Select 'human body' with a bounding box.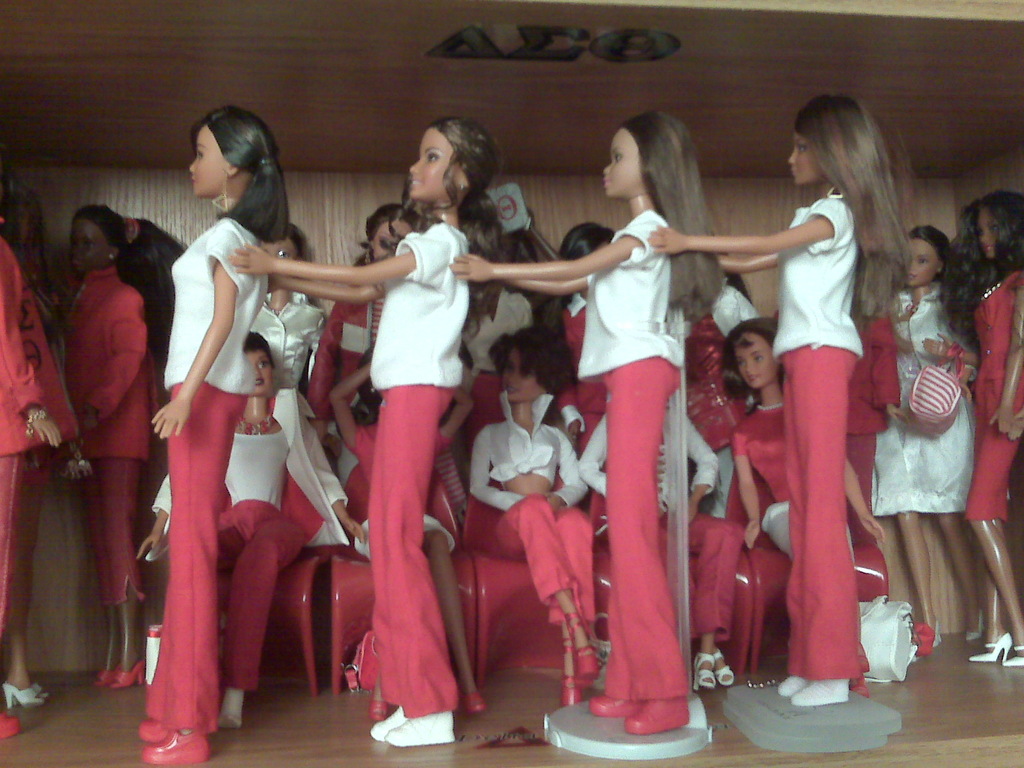
box=[135, 118, 339, 684].
